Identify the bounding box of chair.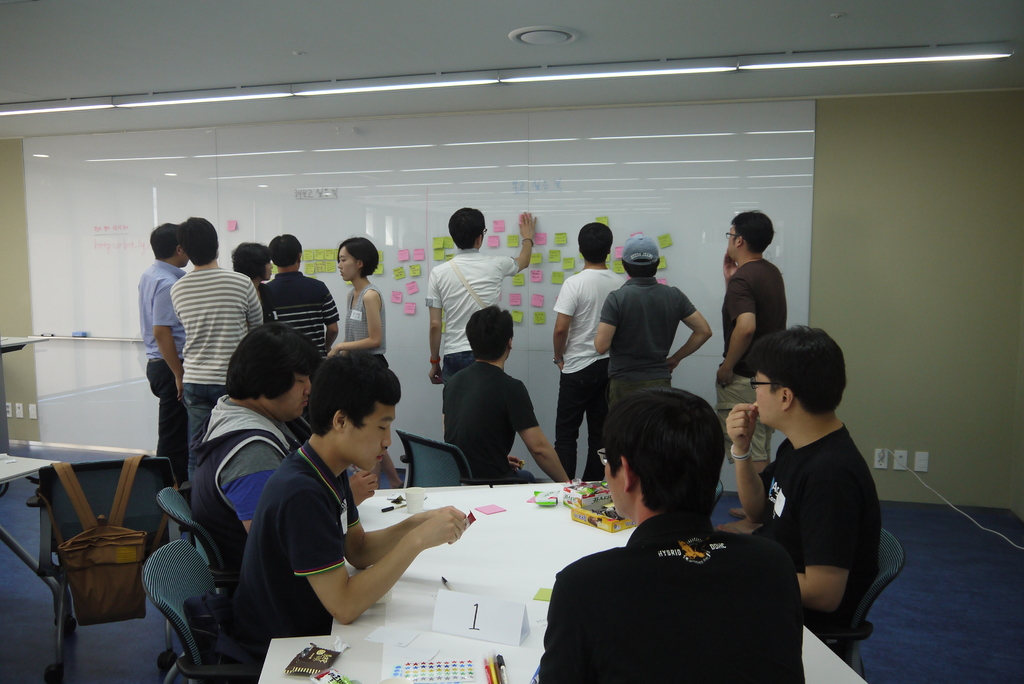
bbox=(806, 530, 905, 680).
